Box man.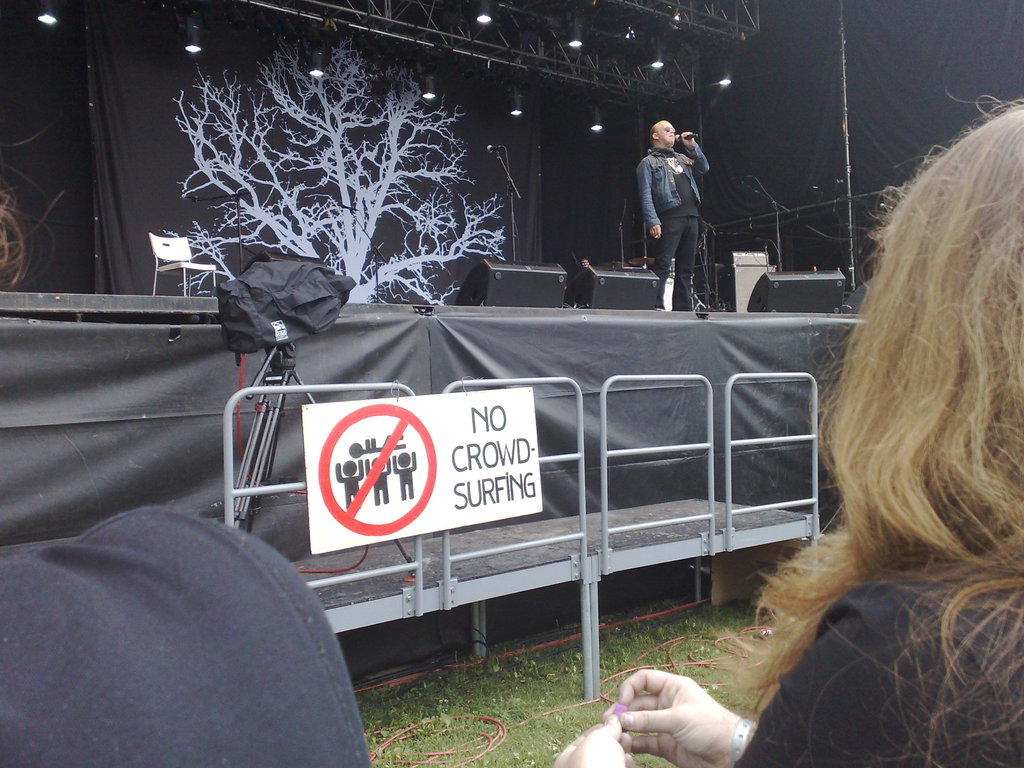
box=[641, 132, 717, 285].
